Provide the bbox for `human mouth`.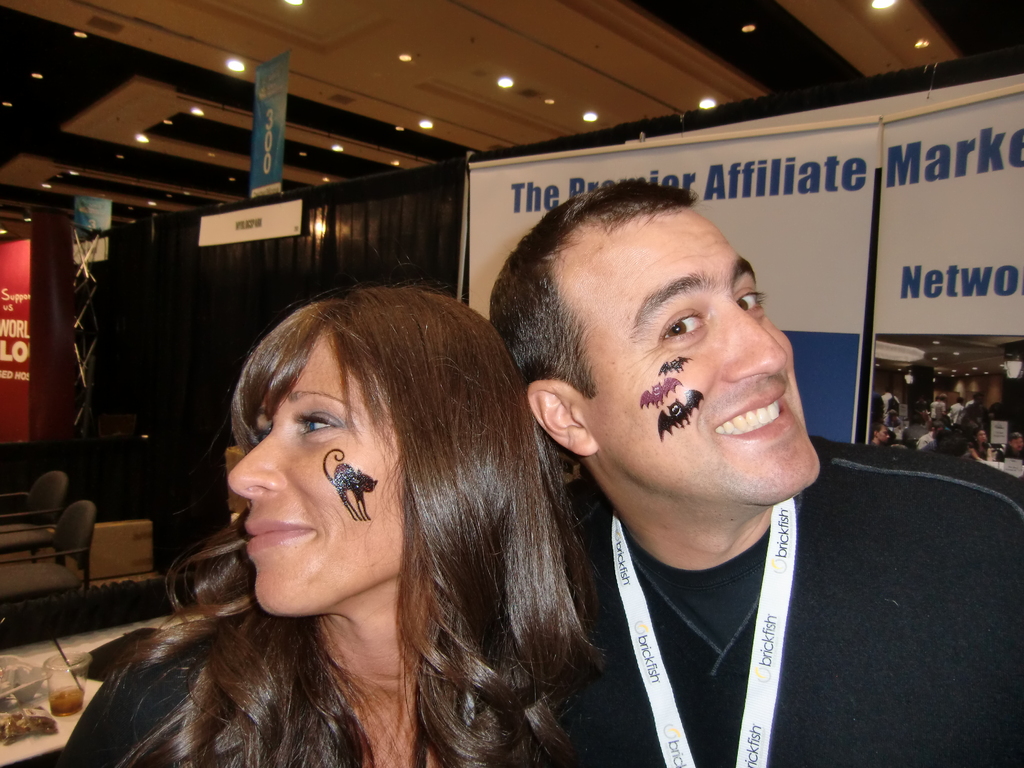
BBox(243, 515, 310, 564).
